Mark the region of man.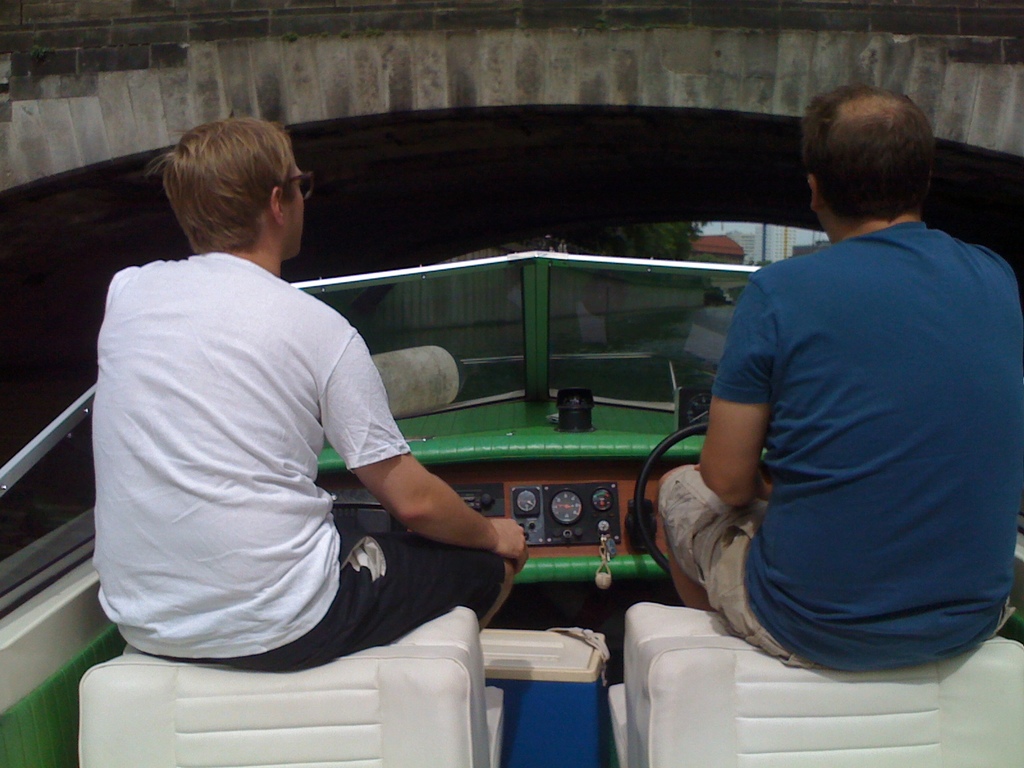
Region: left=92, top=110, right=523, bottom=678.
